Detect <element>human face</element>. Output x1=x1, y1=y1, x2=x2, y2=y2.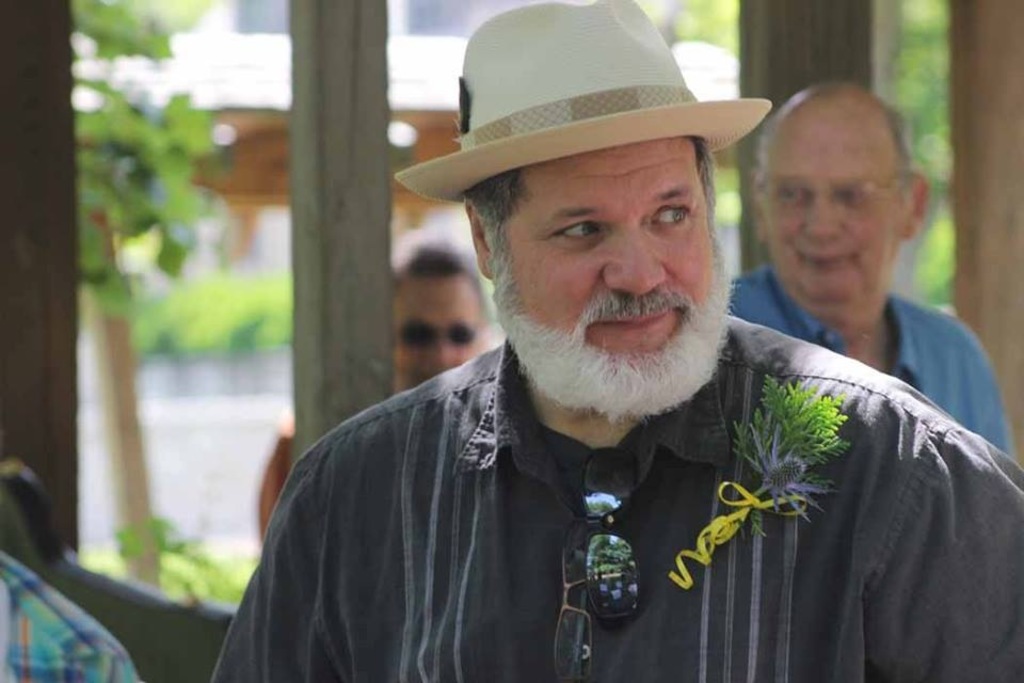
x1=507, y1=137, x2=715, y2=363.
